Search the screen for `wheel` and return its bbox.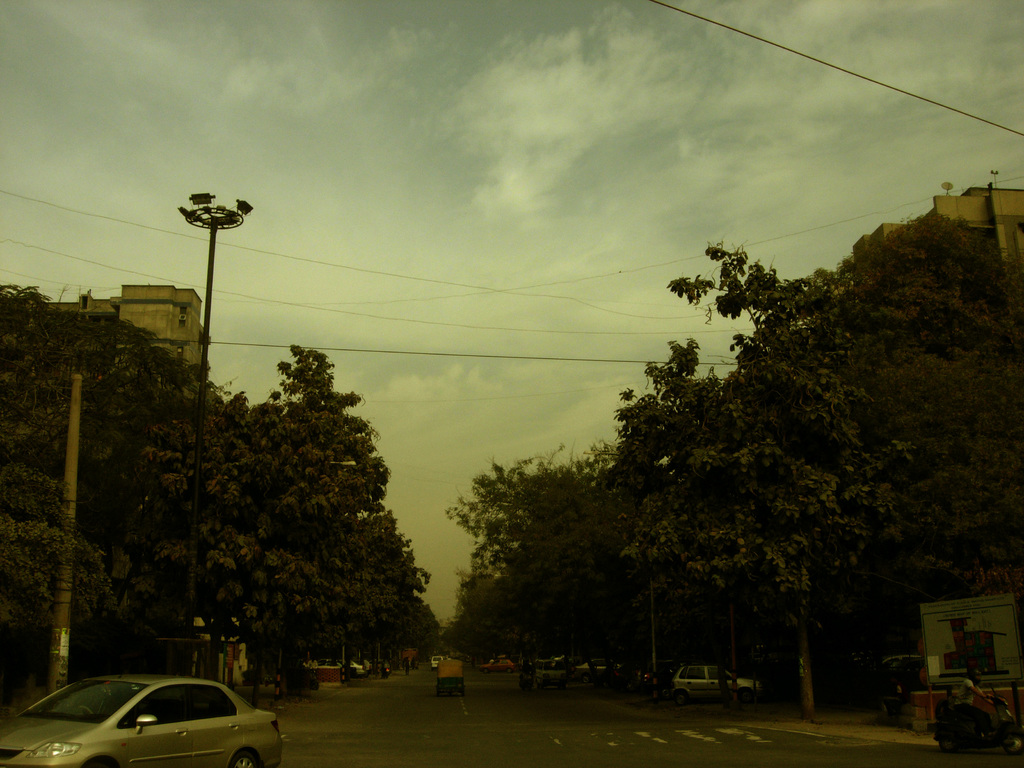
Found: left=226, top=751, right=259, bottom=767.
